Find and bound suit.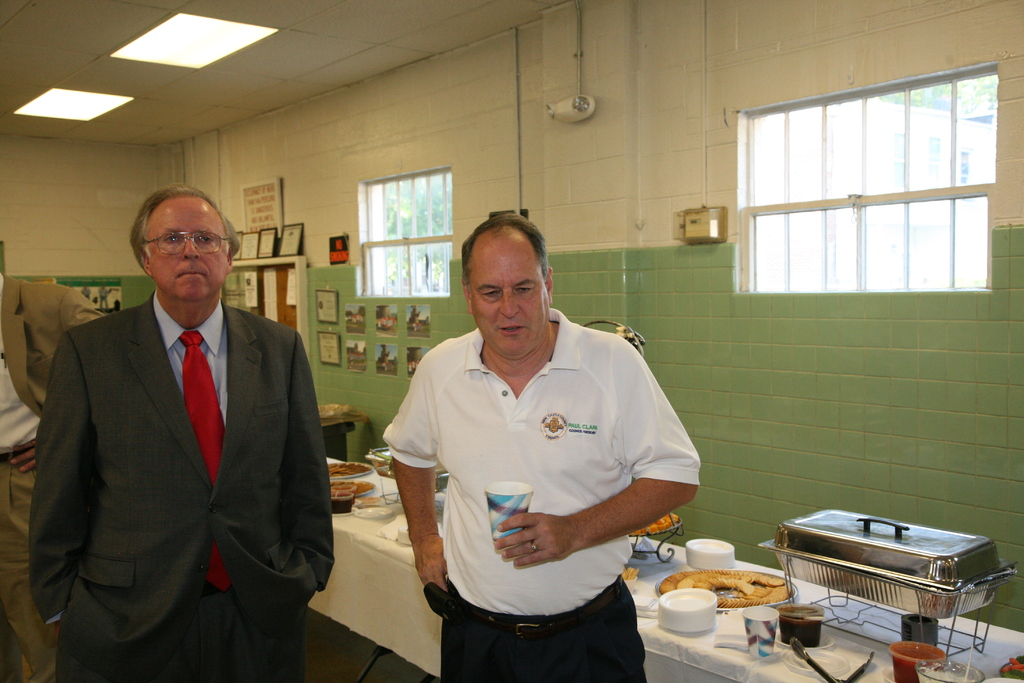
Bound: {"x1": 0, "y1": 273, "x2": 111, "y2": 682}.
